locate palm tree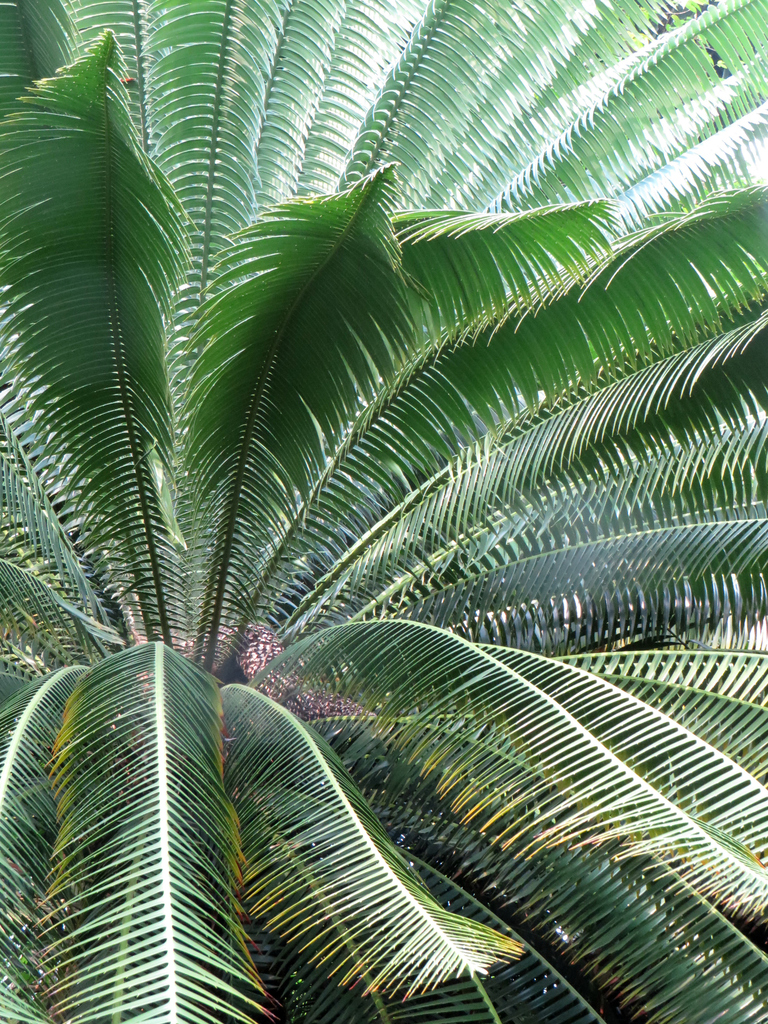
{"left": 0, "top": 0, "right": 767, "bottom": 1023}
